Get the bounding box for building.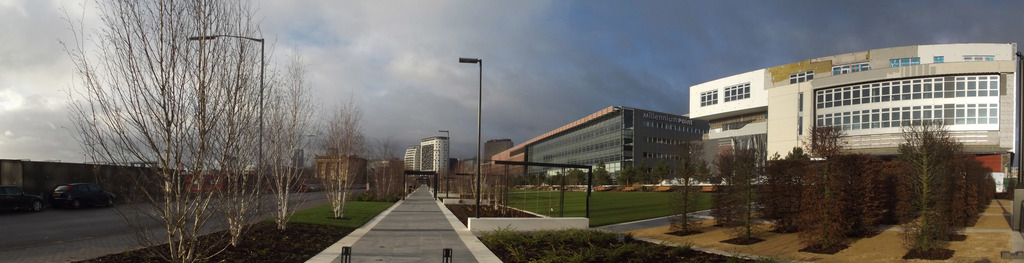
Rect(314, 158, 369, 187).
